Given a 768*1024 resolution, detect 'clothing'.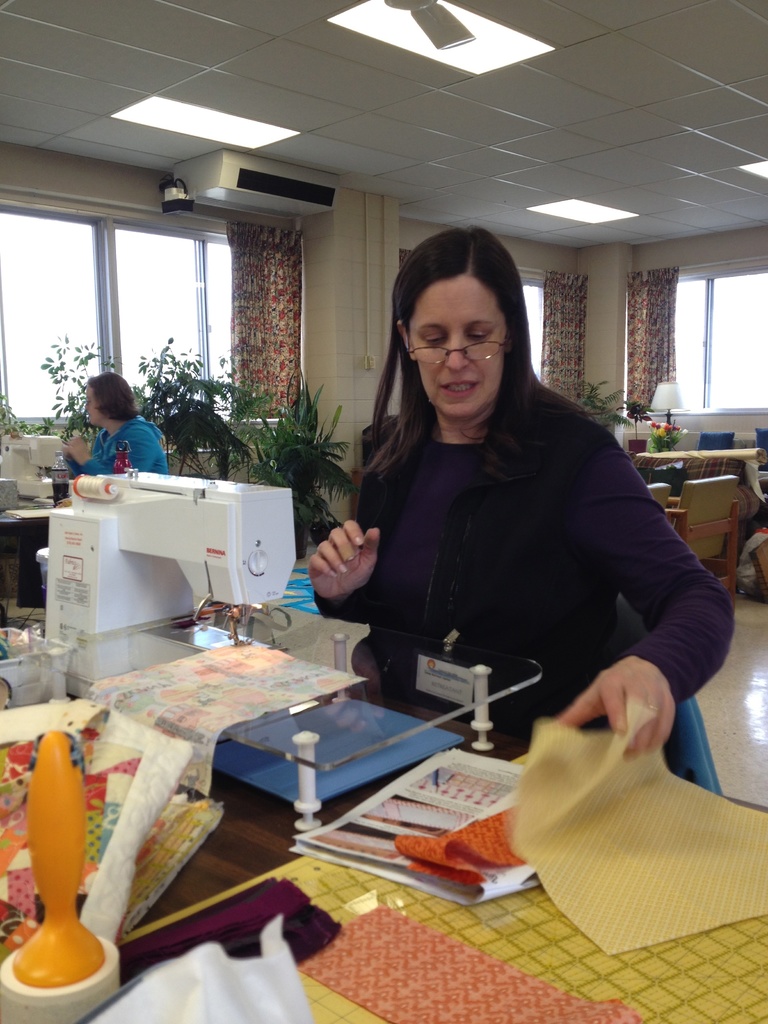
x1=312, y1=342, x2=717, y2=784.
